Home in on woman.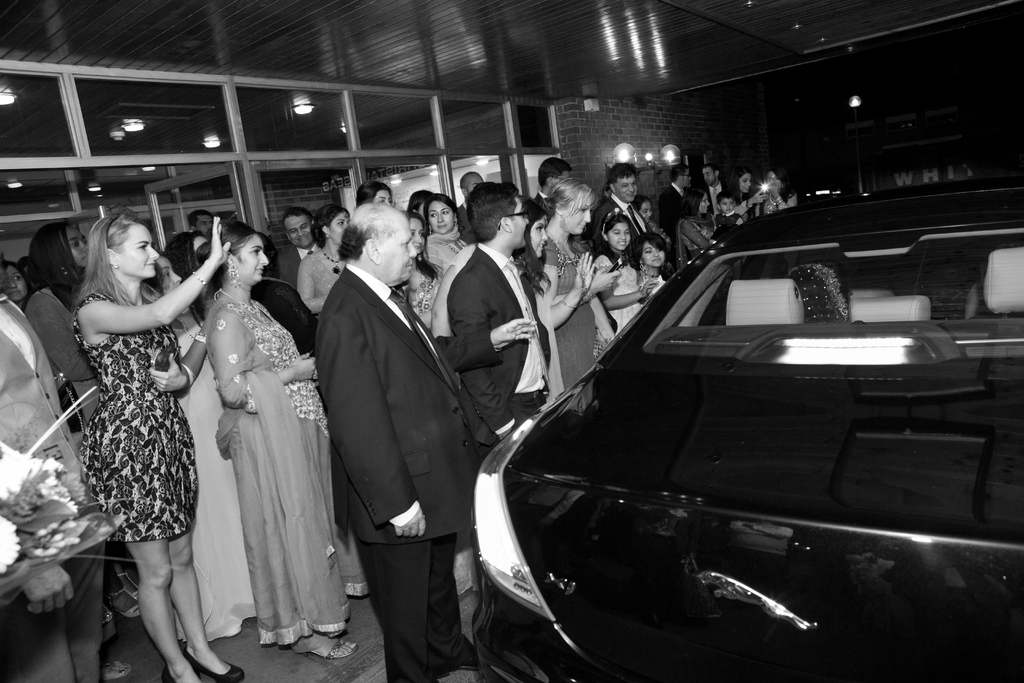
Homed in at box(72, 210, 242, 682).
